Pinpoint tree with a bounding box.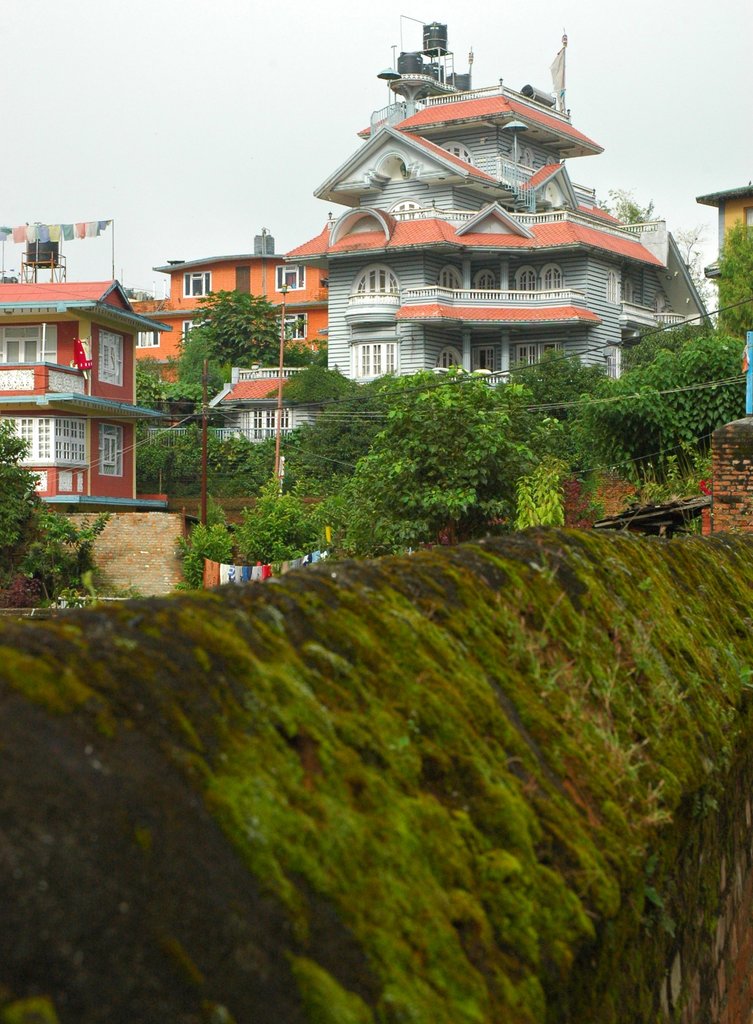
[120,288,314,419].
